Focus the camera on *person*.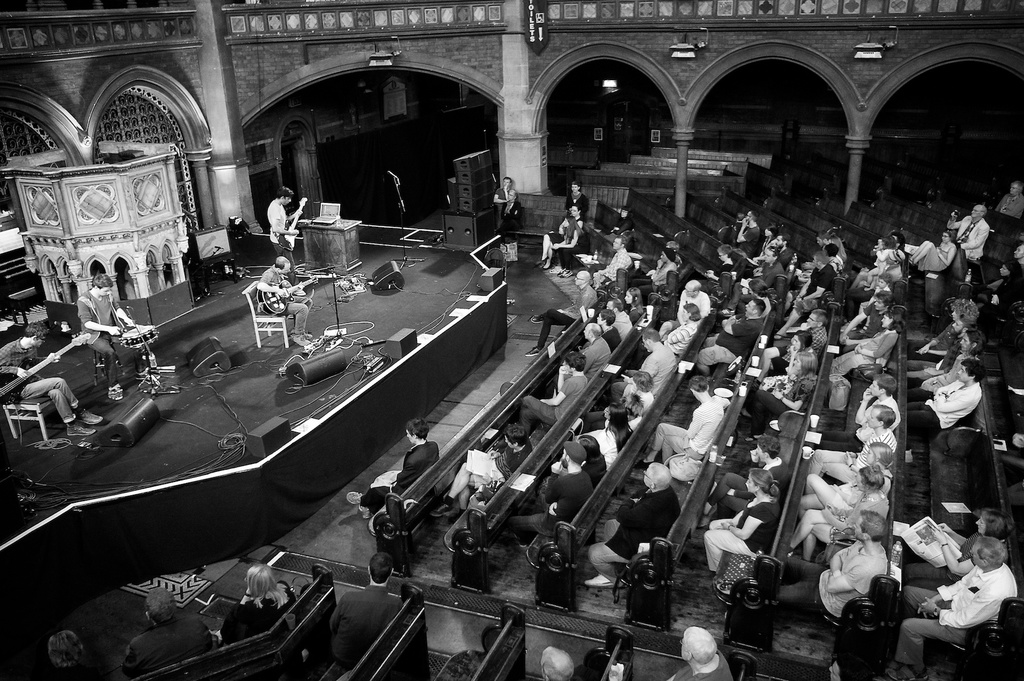
Focus region: (591,302,616,355).
